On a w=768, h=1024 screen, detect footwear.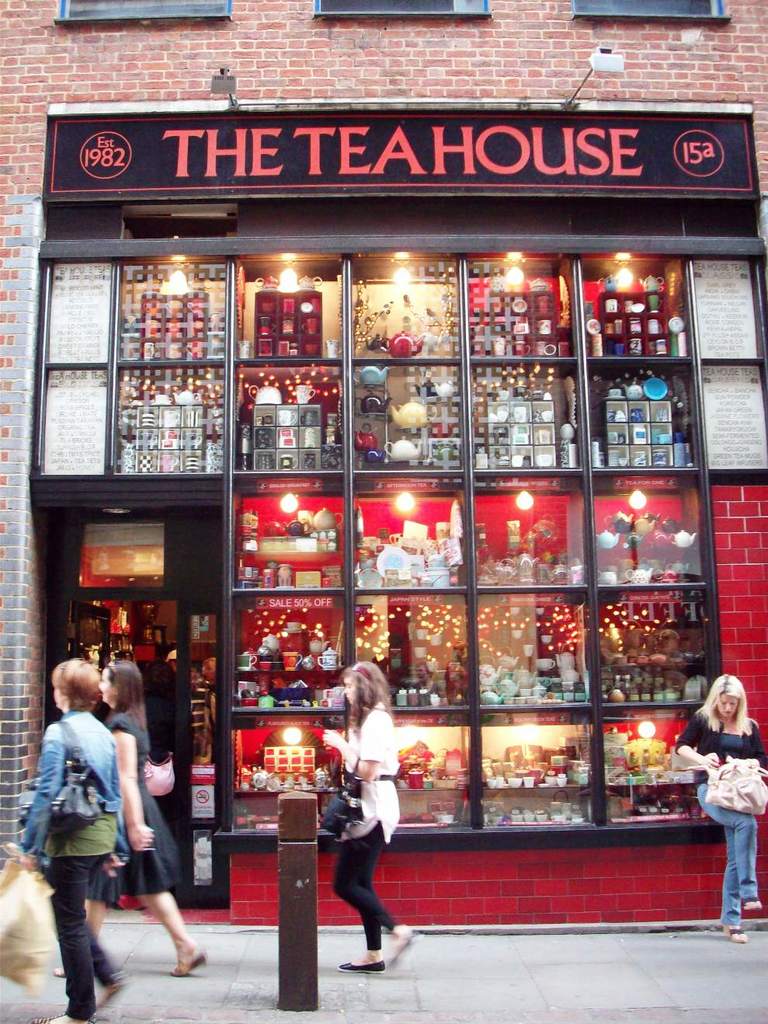
crop(26, 1008, 101, 1023).
